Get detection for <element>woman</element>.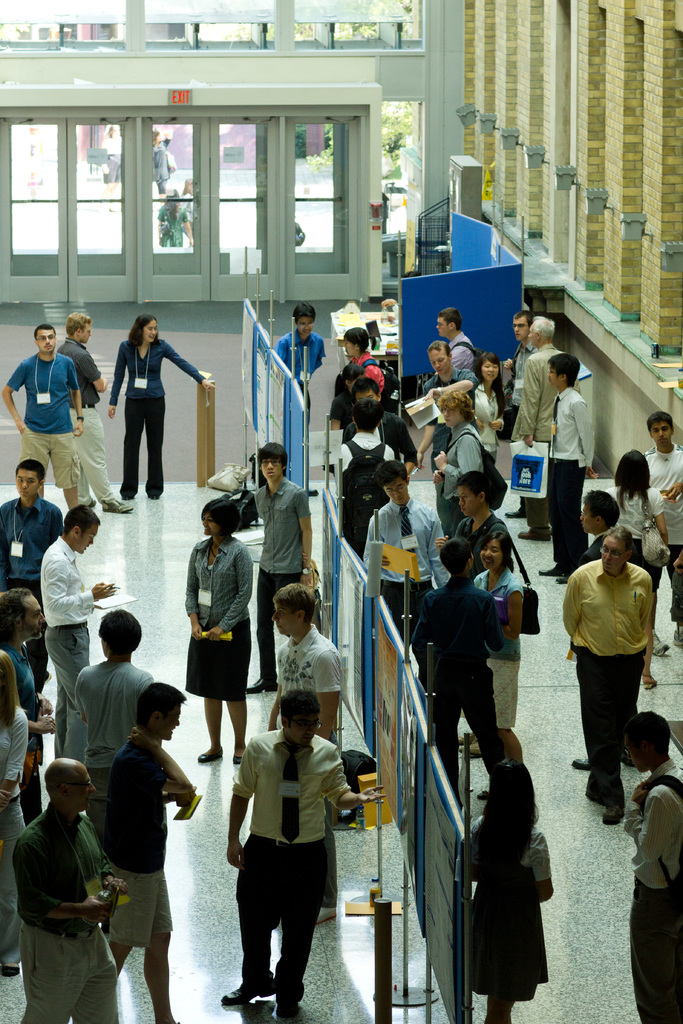
Detection: 463 349 506 462.
